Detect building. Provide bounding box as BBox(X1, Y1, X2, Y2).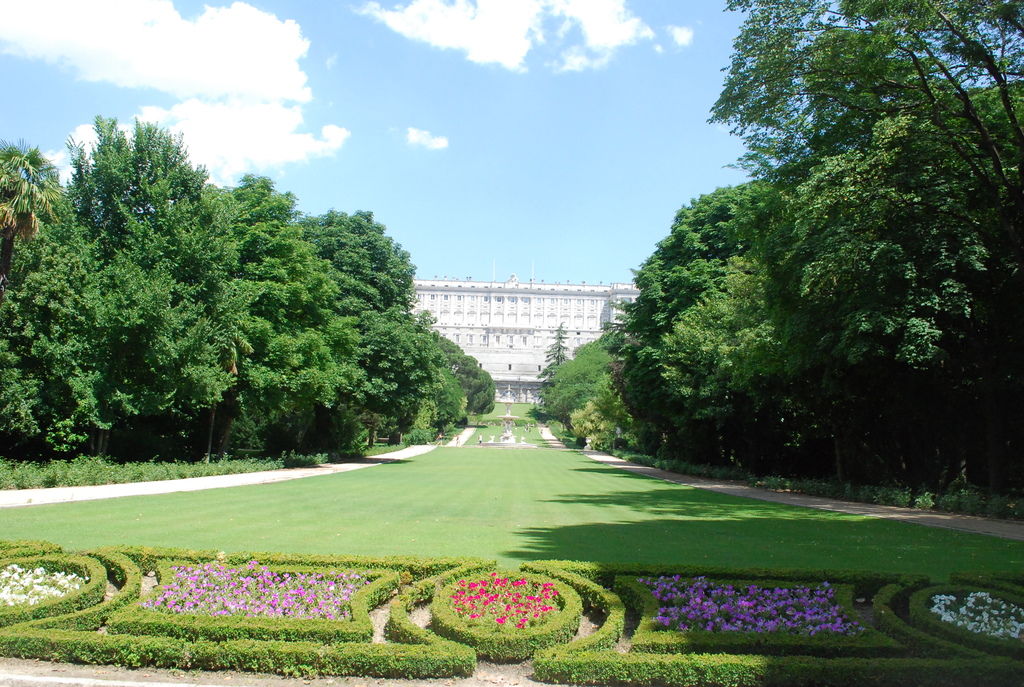
BBox(408, 270, 639, 402).
